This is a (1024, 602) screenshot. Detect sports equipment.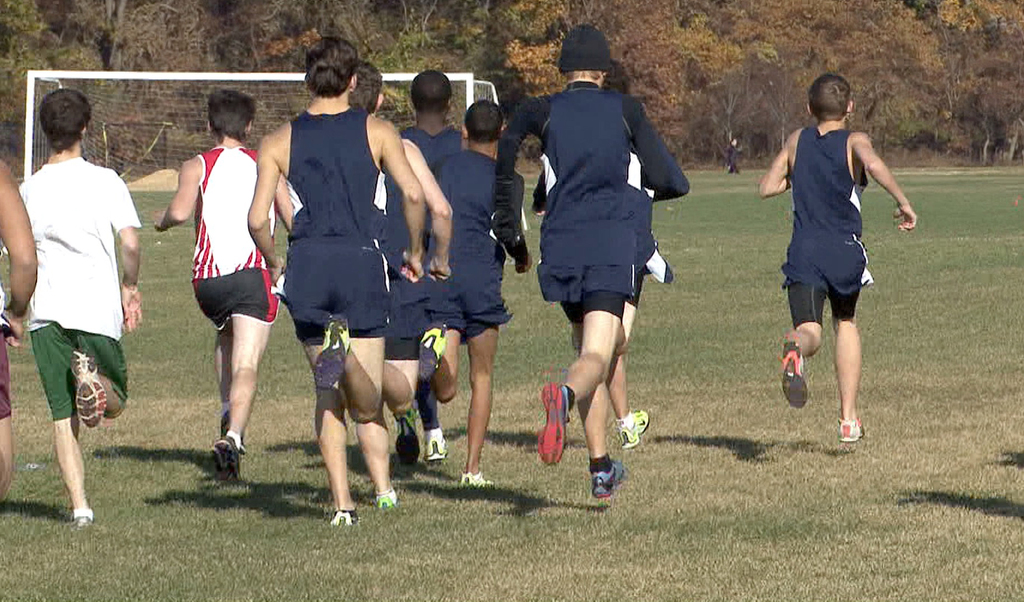
x1=458 y1=470 x2=495 y2=486.
